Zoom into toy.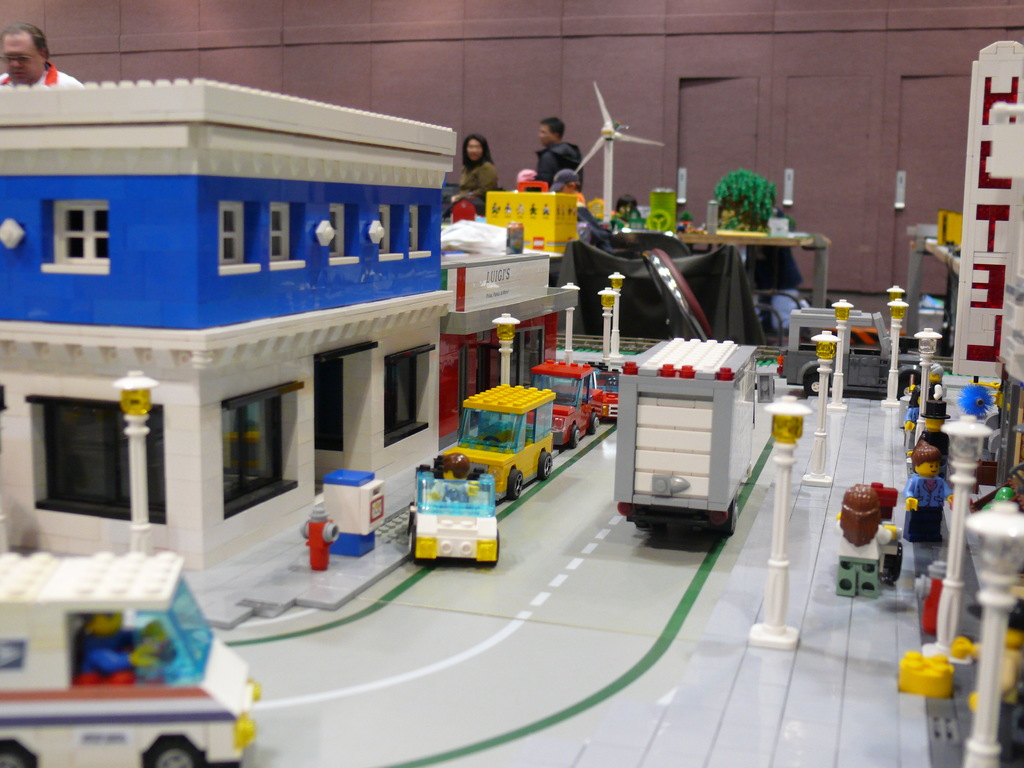
Zoom target: [x1=649, y1=189, x2=682, y2=240].
